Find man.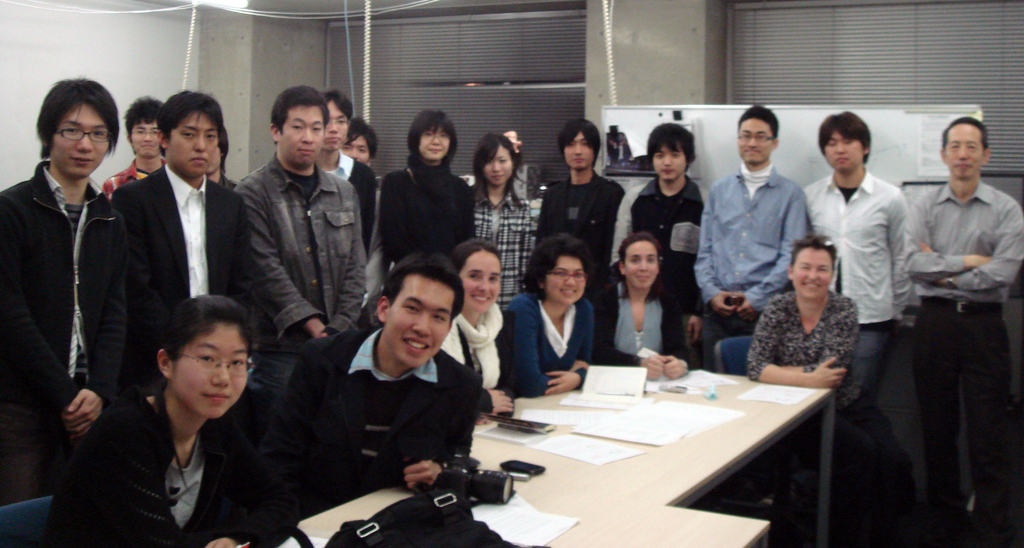
(x1=897, y1=113, x2=1023, y2=547).
